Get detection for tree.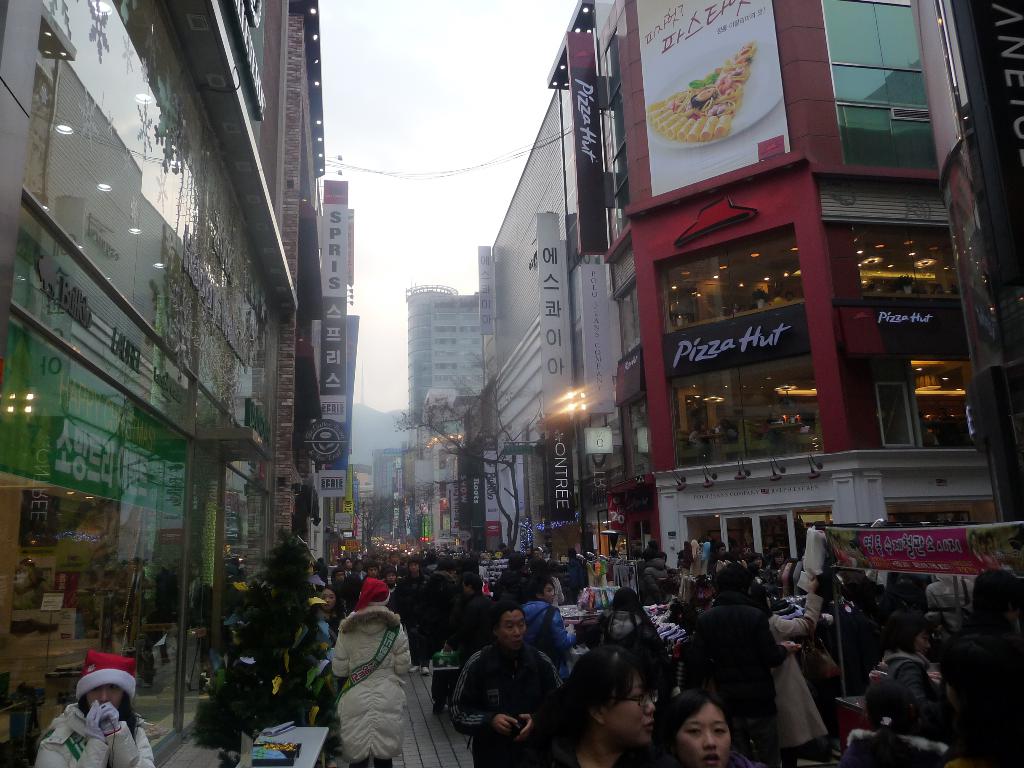
Detection: (x1=395, y1=345, x2=543, y2=554).
